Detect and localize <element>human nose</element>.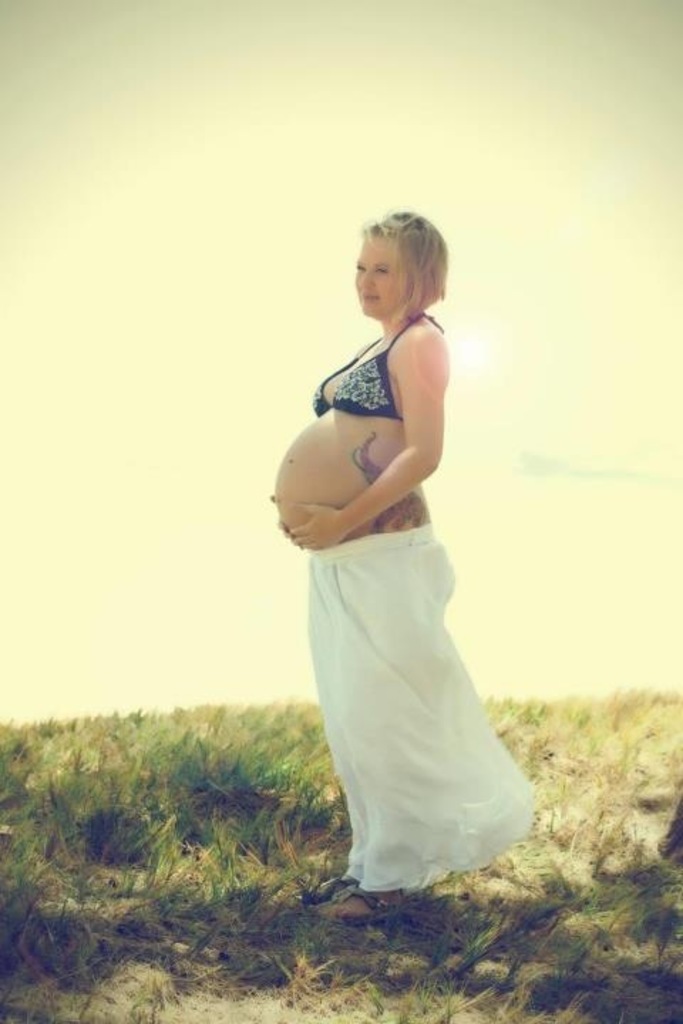
Localized at bbox=(354, 270, 381, 296).
